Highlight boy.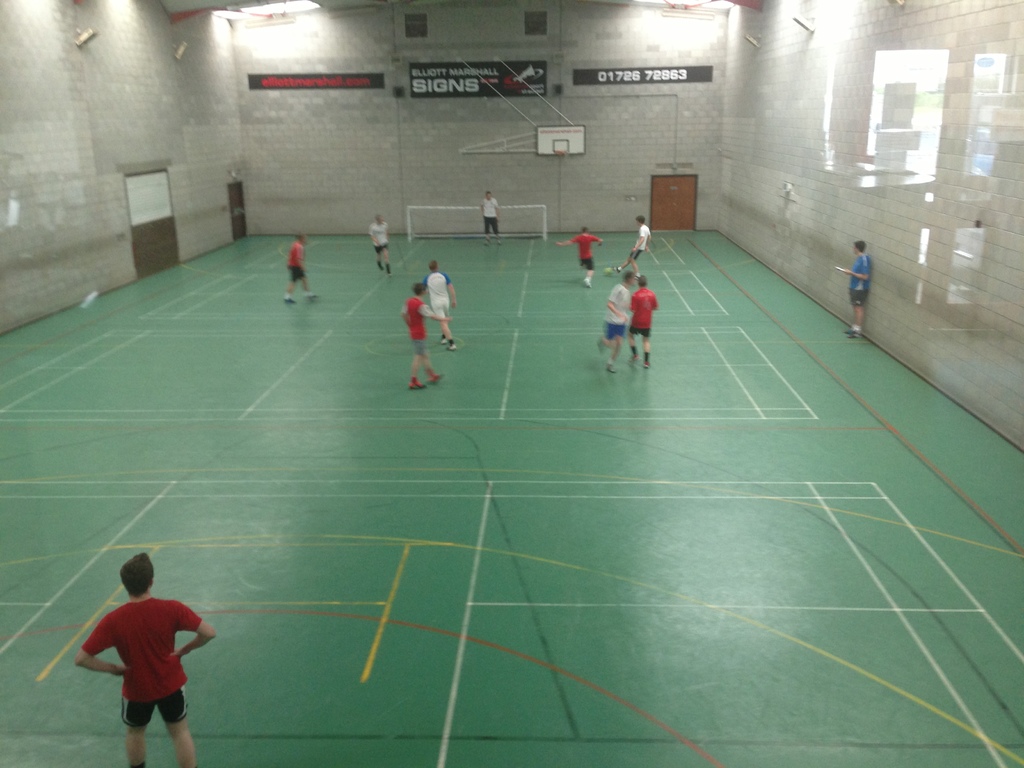
Highlighted region: 282:230:317:298.
